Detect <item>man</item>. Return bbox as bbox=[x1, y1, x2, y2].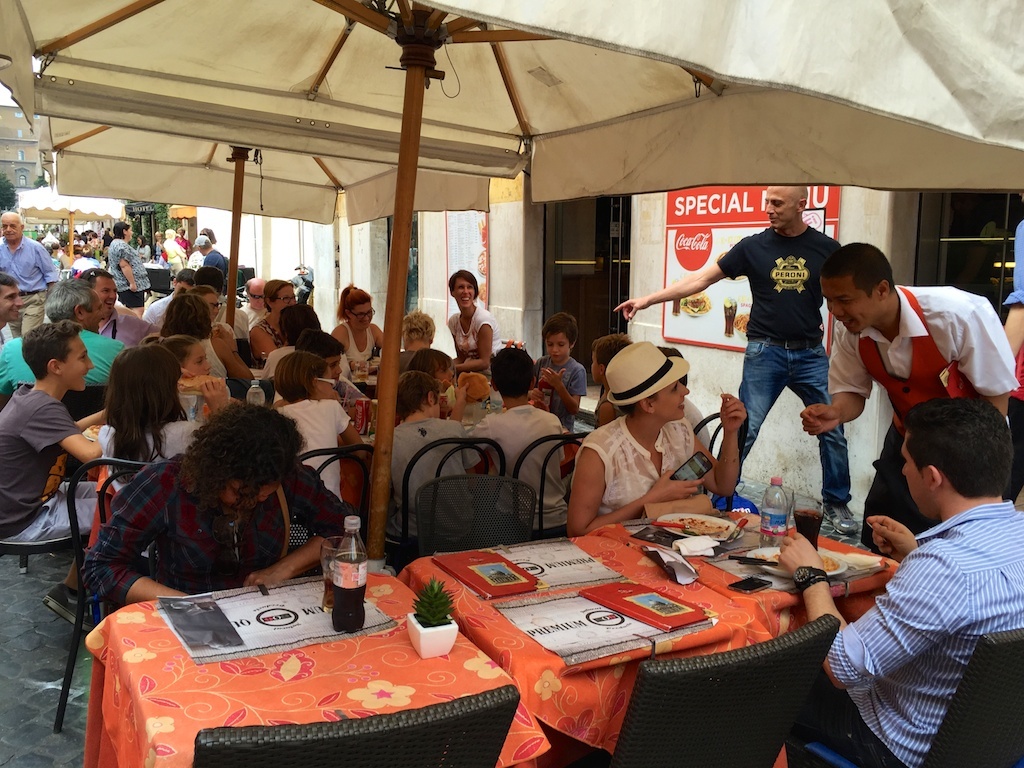
bbox=[82, 399, 360, 633].
